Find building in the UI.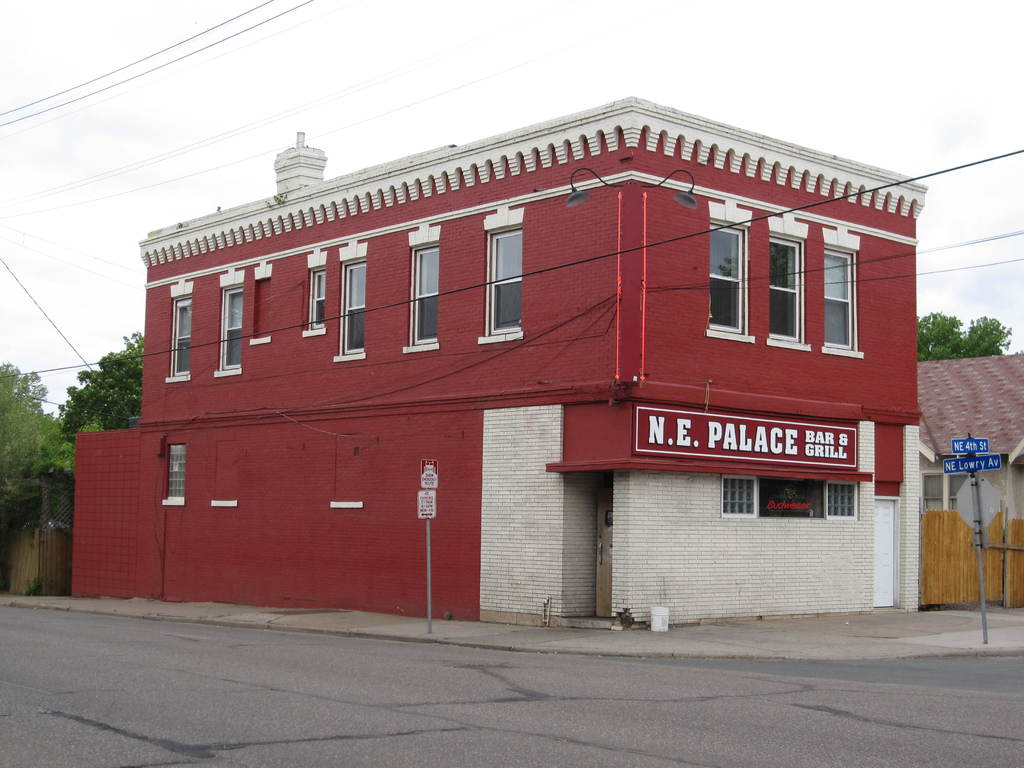
UI element at 71,135,928,626.
